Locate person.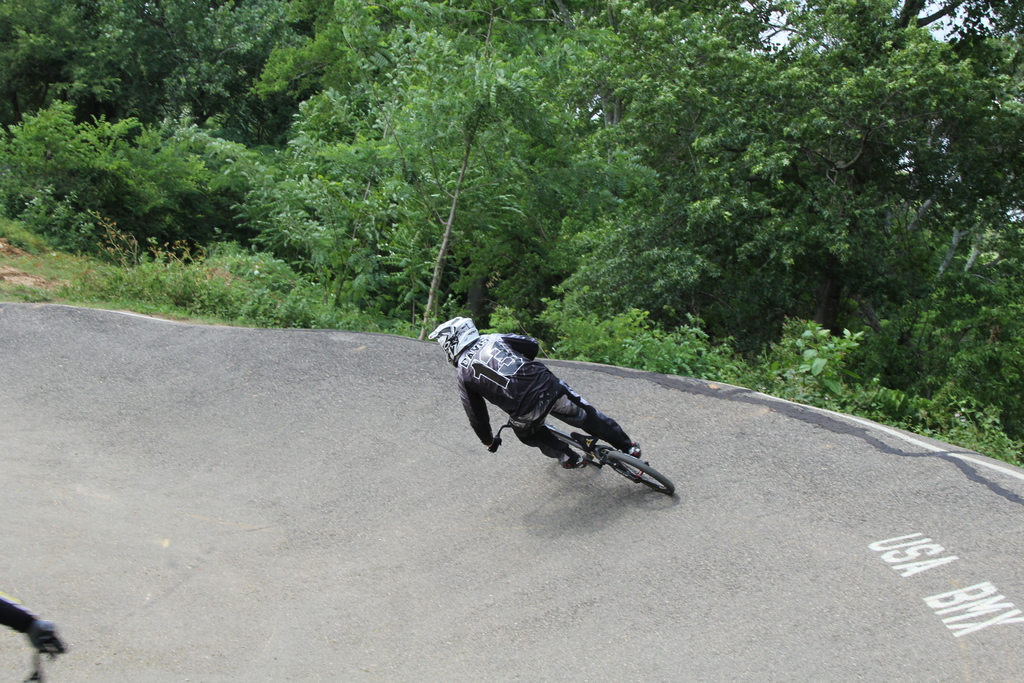
Bounding box: rect(422, 310, 650, 477).
